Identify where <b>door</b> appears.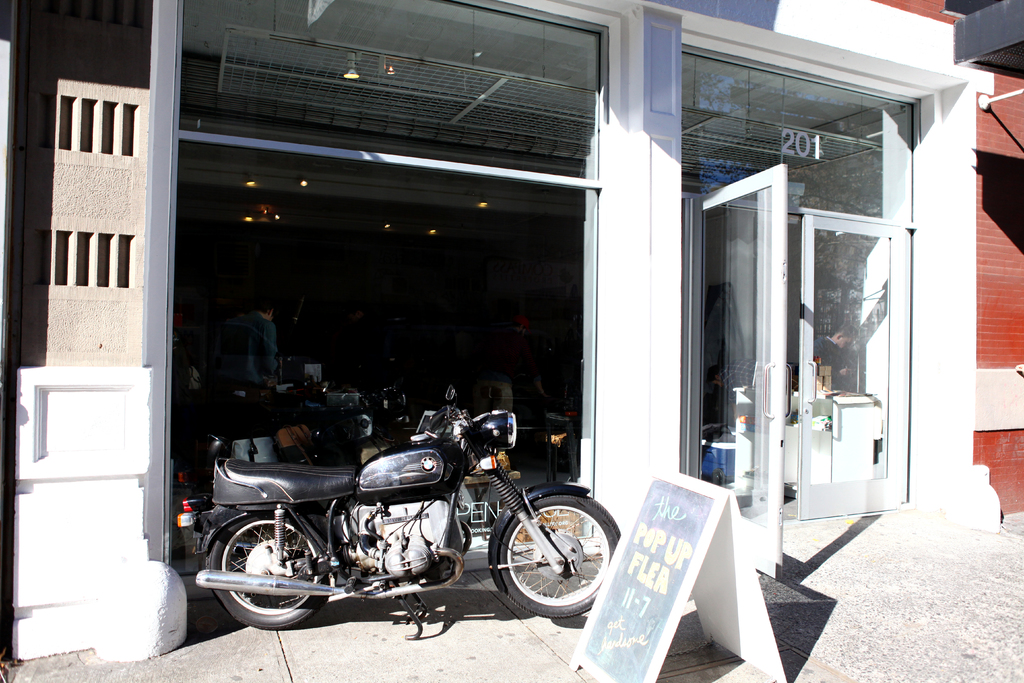
Appears at <bbox>797, 215, 897, 517</bbox>.
